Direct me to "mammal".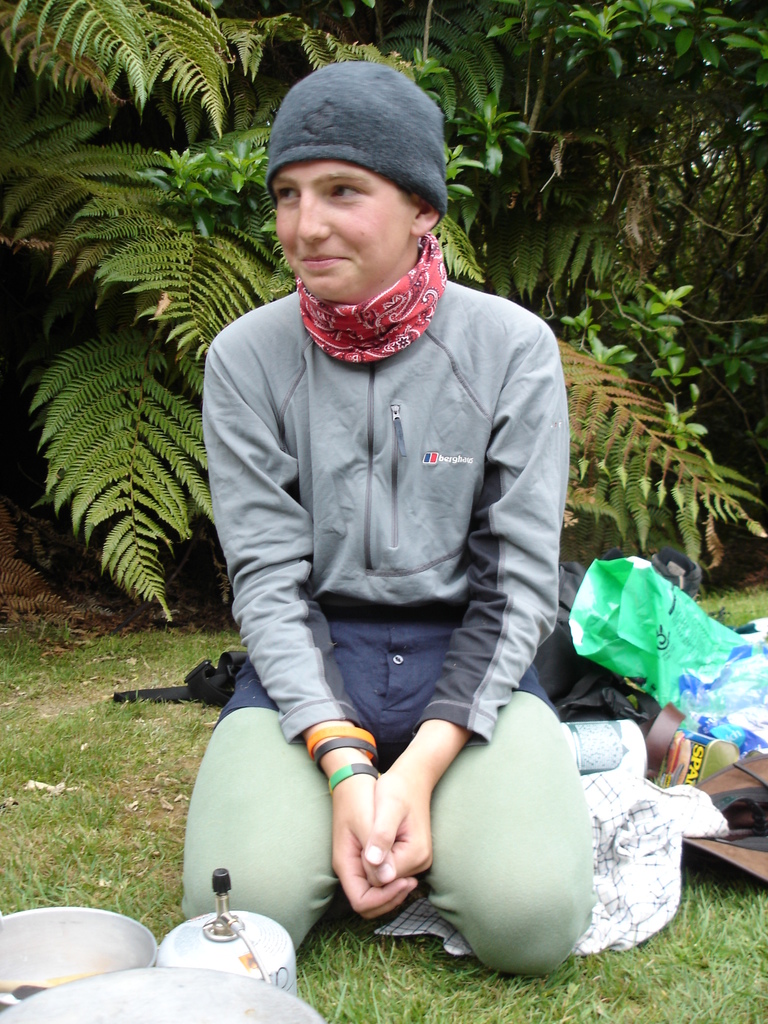
Direction: 163, 86, 588, 944.
